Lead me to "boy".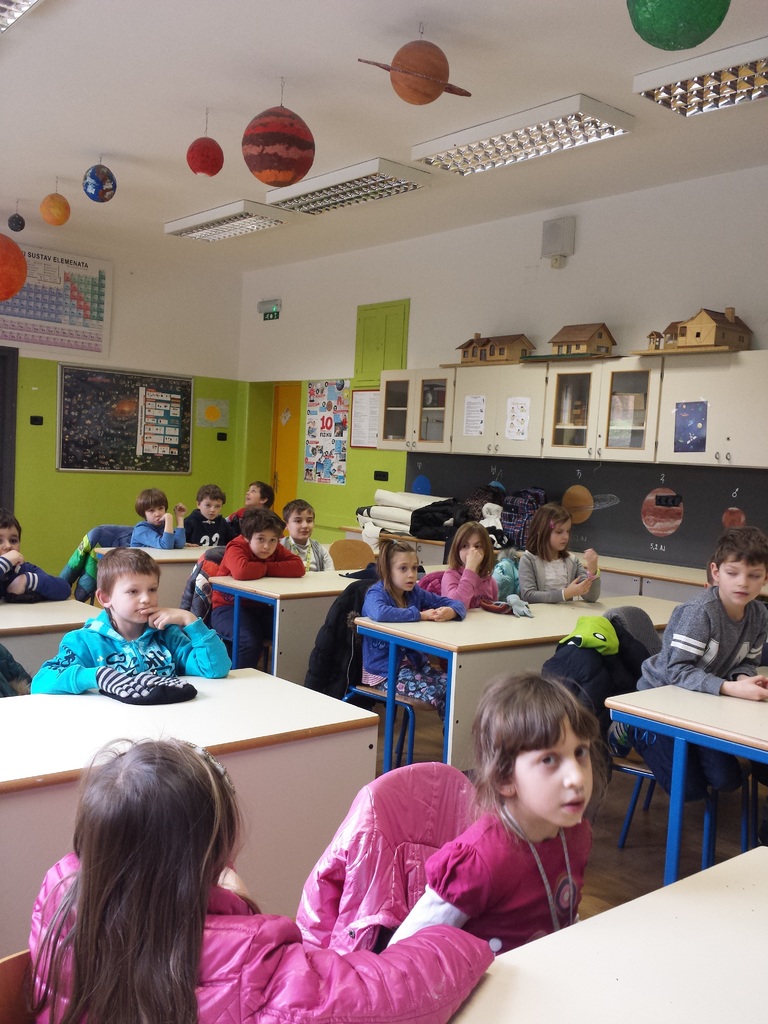
Lead to left=0, top=509, right=70, bottom=602.
